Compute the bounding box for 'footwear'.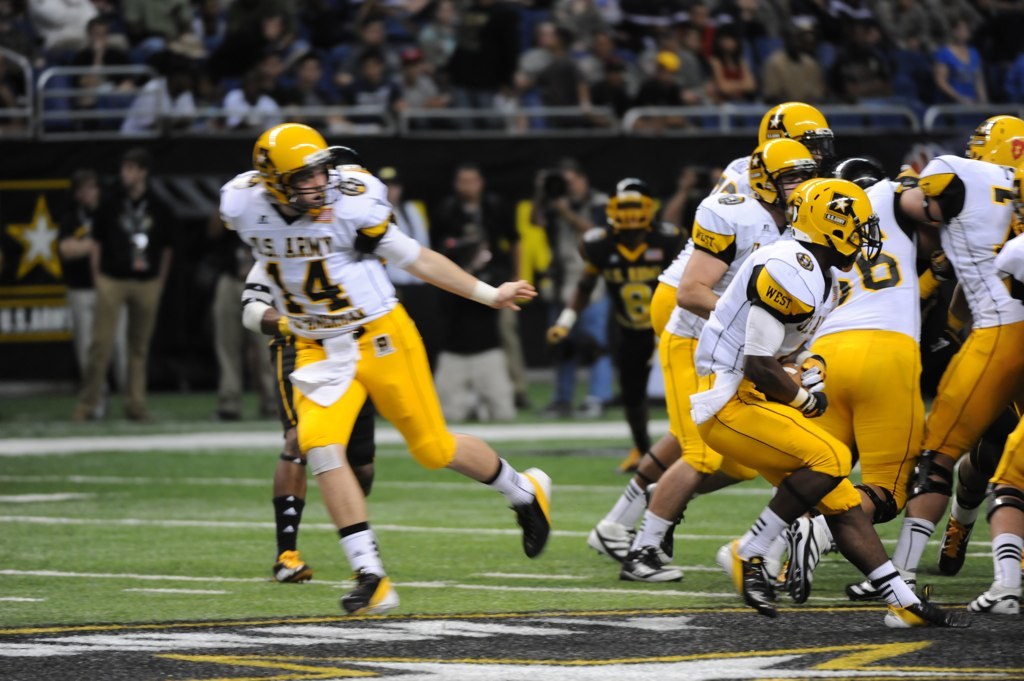
box(617, 446, 644, 474).
